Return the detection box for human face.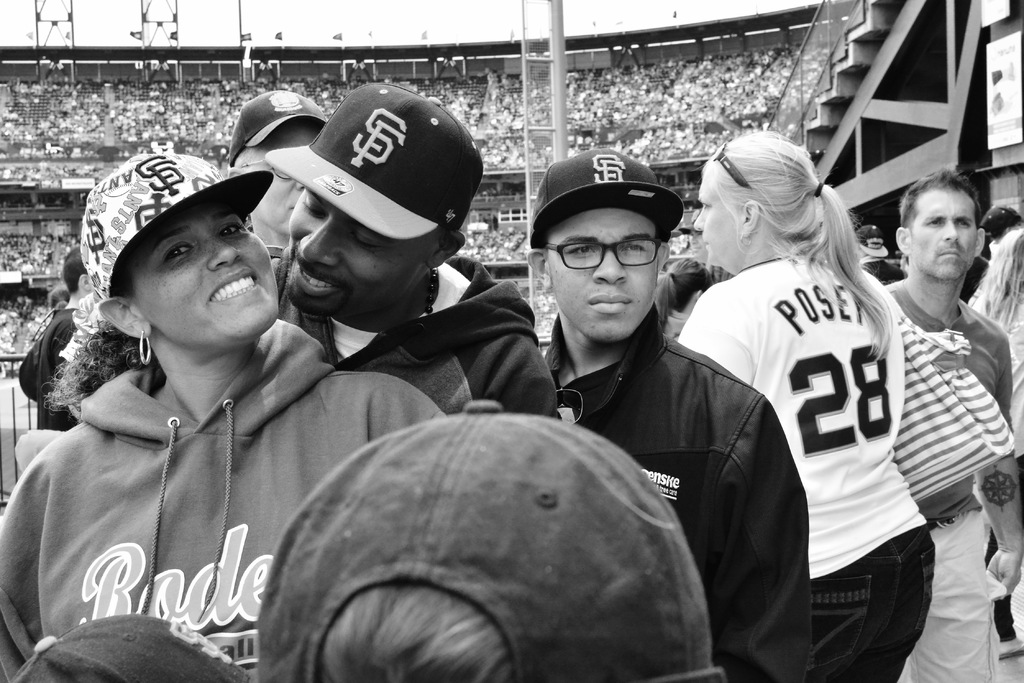
pyautogui.locateOnScreen(282, 198, 451, 317).
